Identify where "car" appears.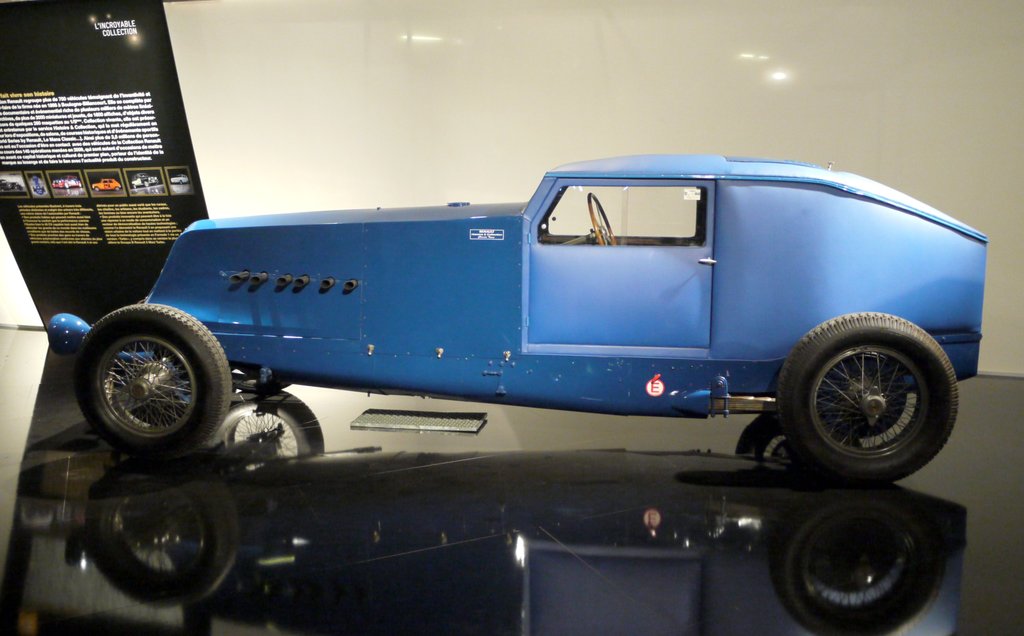
Appears at region(92, 175, 119, 194).
